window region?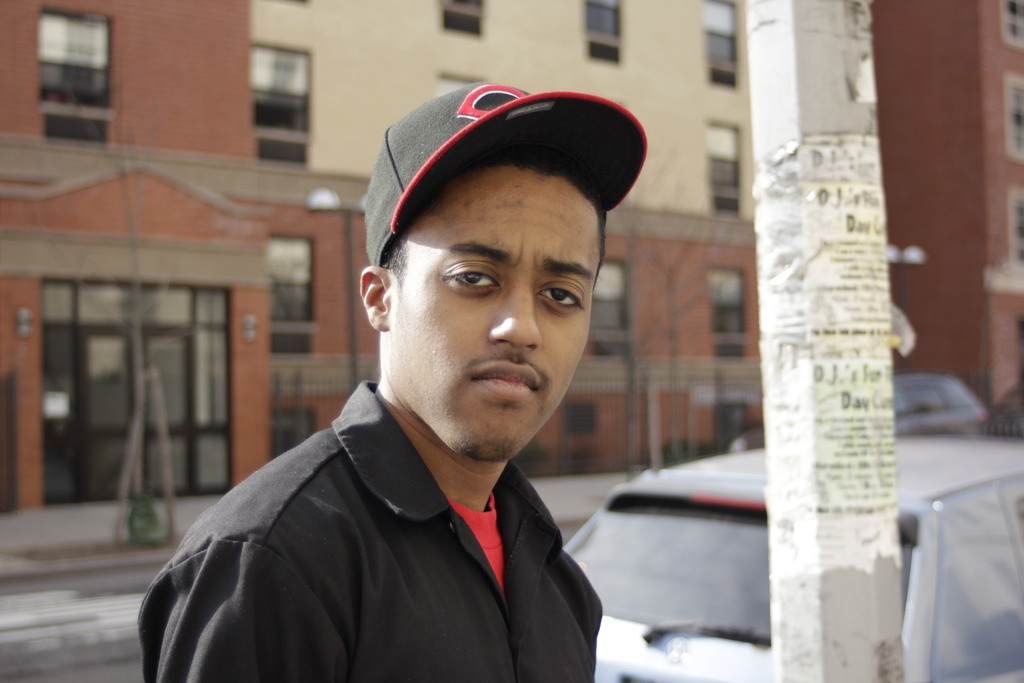
(697, 0, 743, 90)
